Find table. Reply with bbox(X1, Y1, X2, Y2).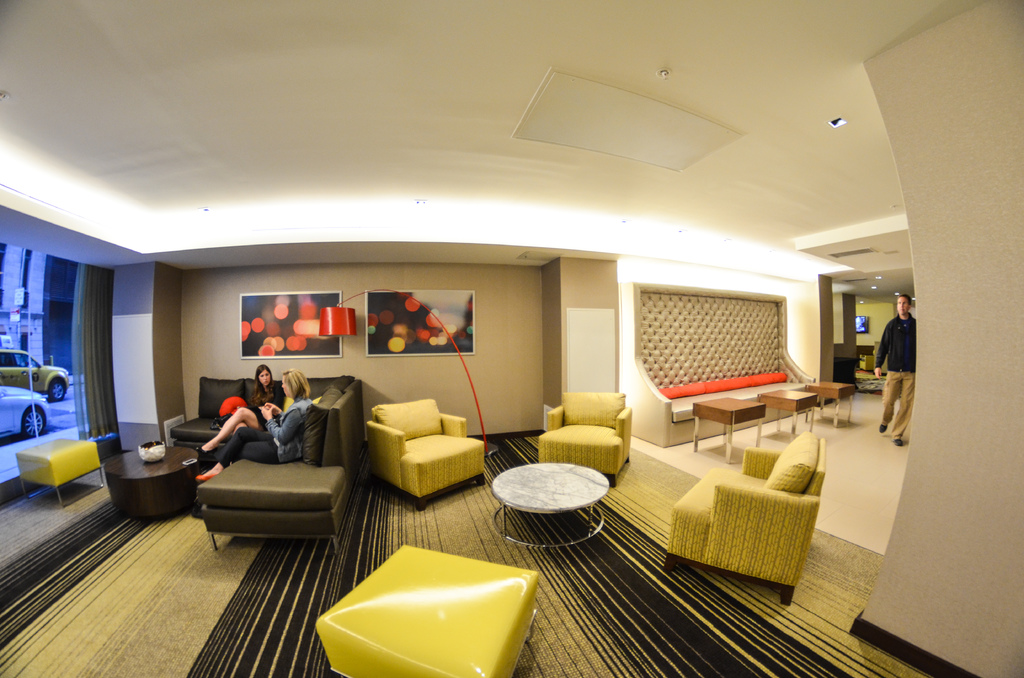
bbox(493, 462, 610, 547).
